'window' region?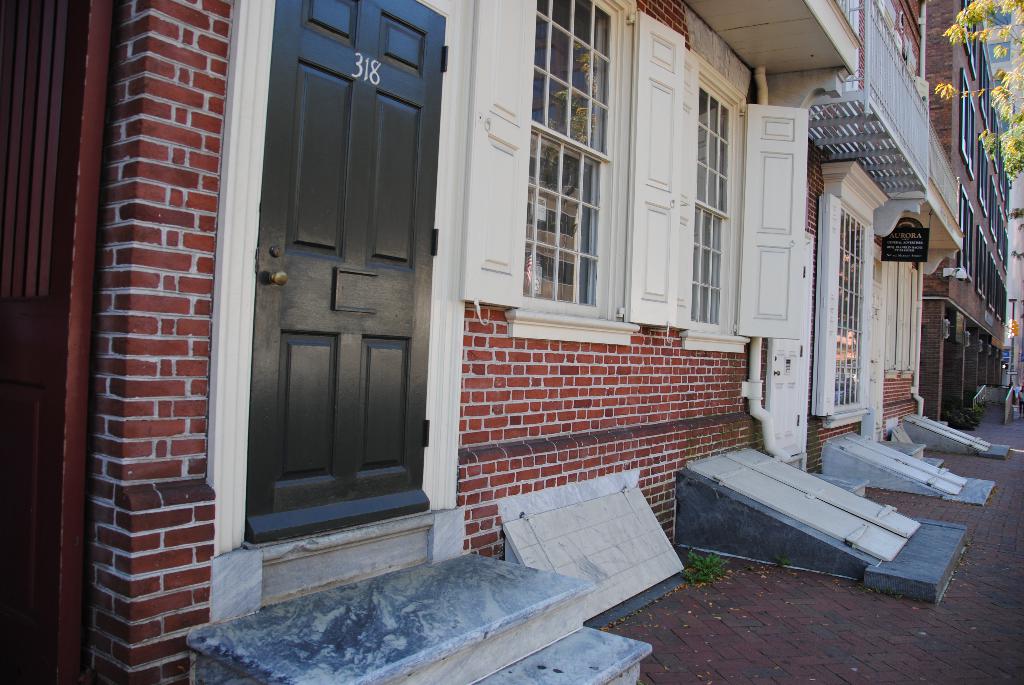
[left=998, top=217, right=1009, bottom=278]
